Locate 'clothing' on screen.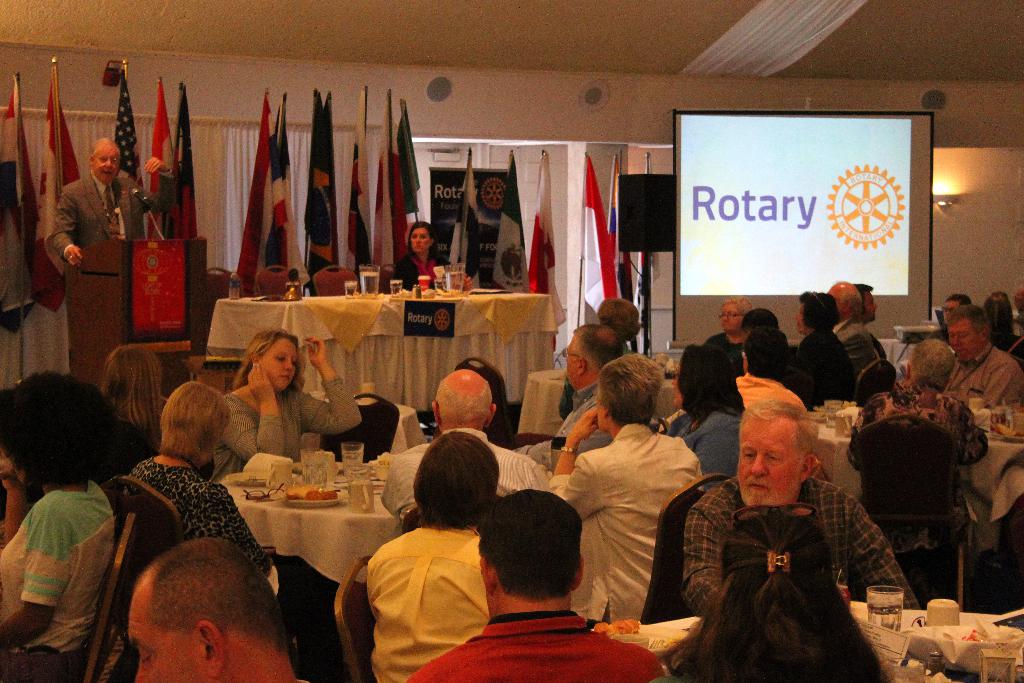
On screen at [0,479,116,656].
